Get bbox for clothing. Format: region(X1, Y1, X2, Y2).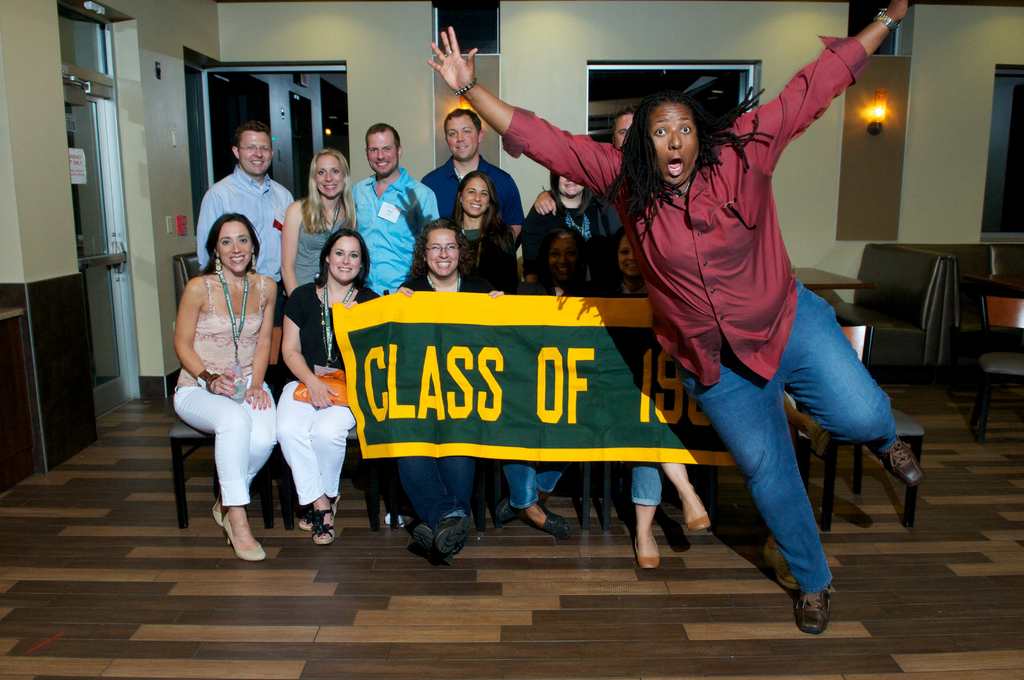
region(420, 151, 529, 230).
